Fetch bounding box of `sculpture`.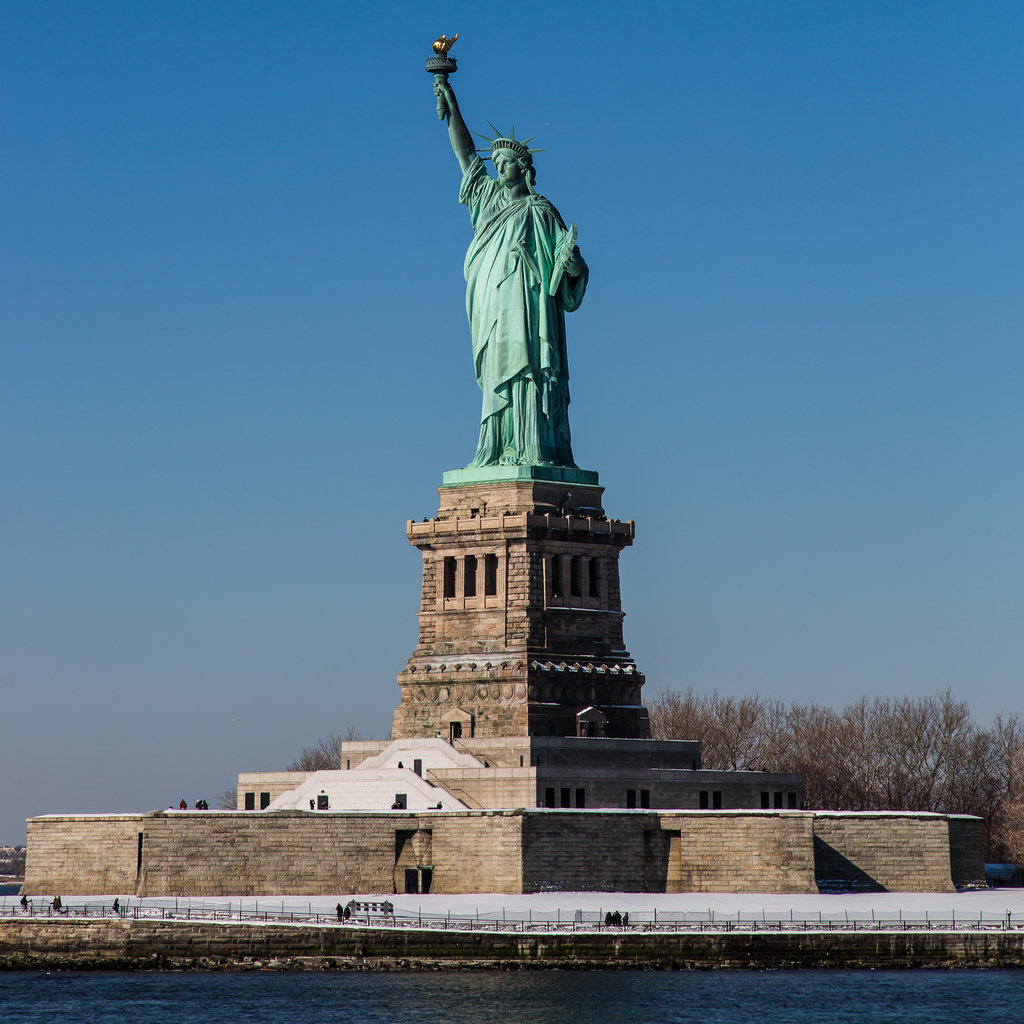
Bbox: 429:77:614:524.
